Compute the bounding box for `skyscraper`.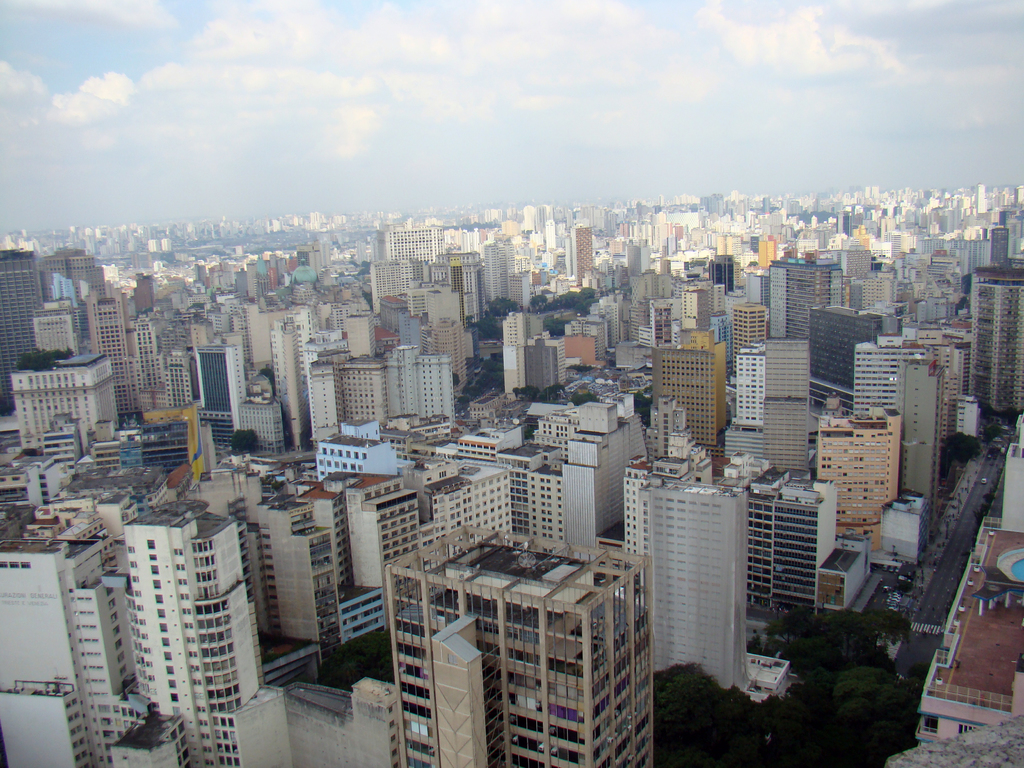
detection(273, 321, 304, 437).
